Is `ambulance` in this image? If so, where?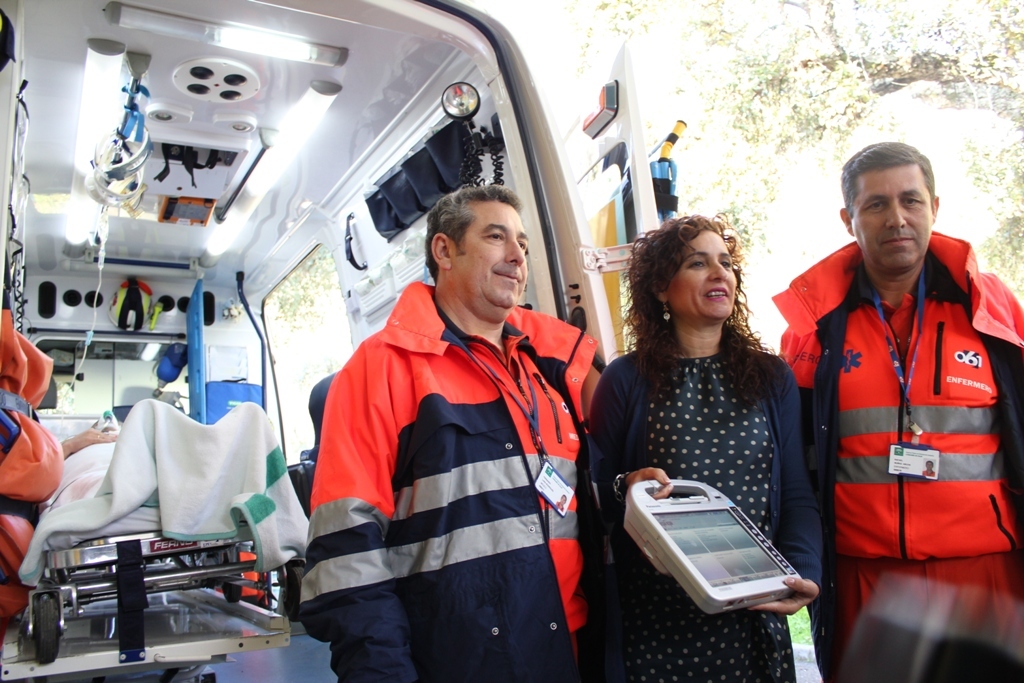
Yes, at bbox=[0, 0, 691, 682].
